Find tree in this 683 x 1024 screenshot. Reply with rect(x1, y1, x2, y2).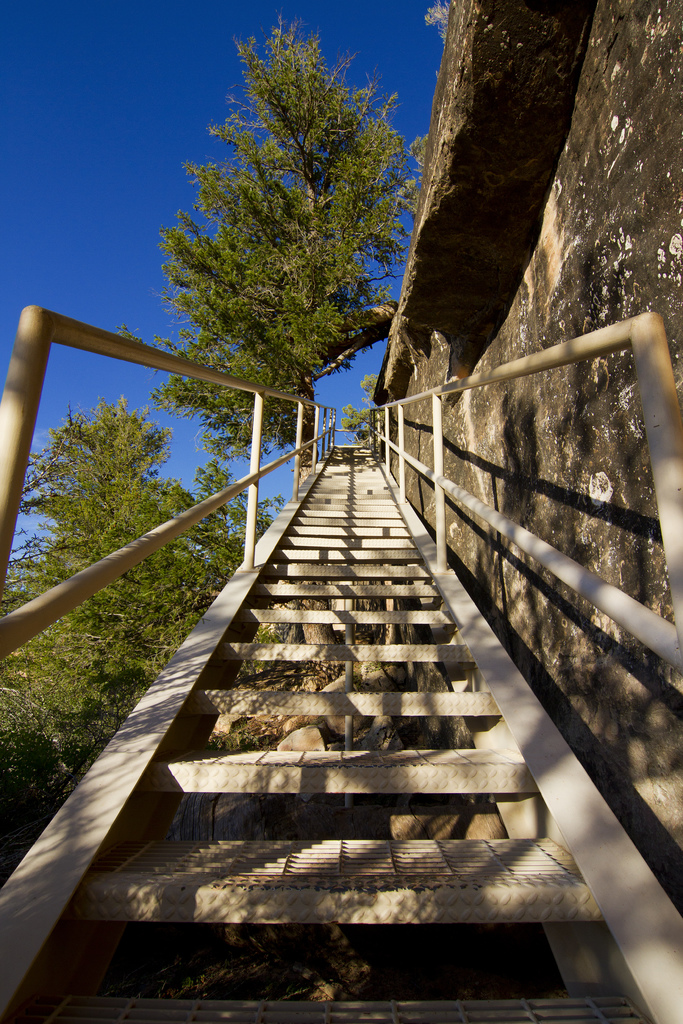
rect(390, 0, 451, 324).
